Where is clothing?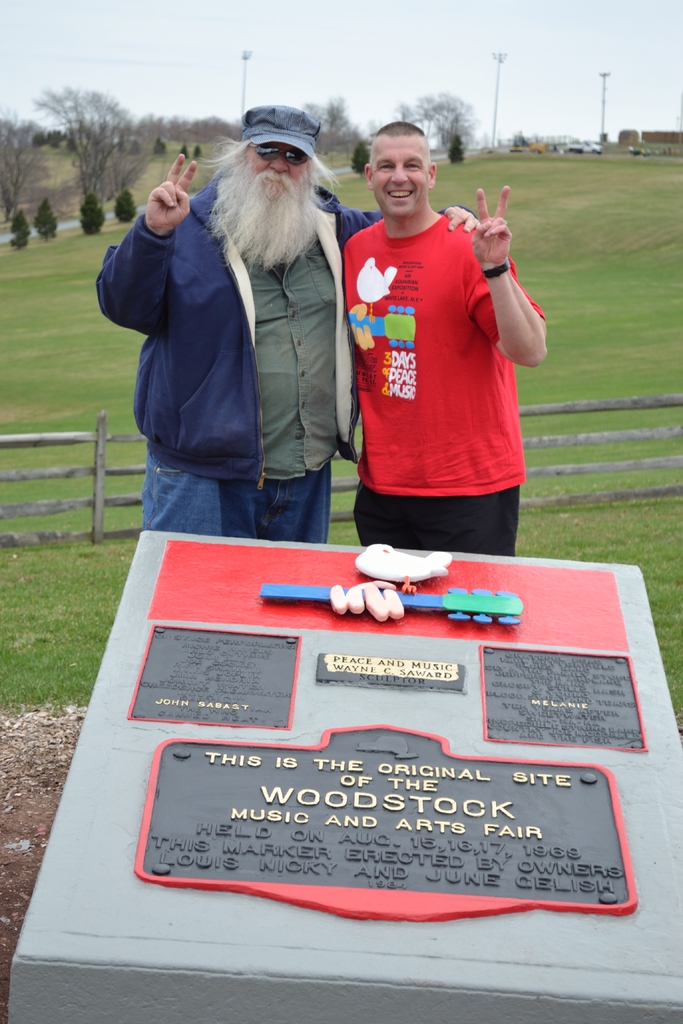
[343,199,536,525].
